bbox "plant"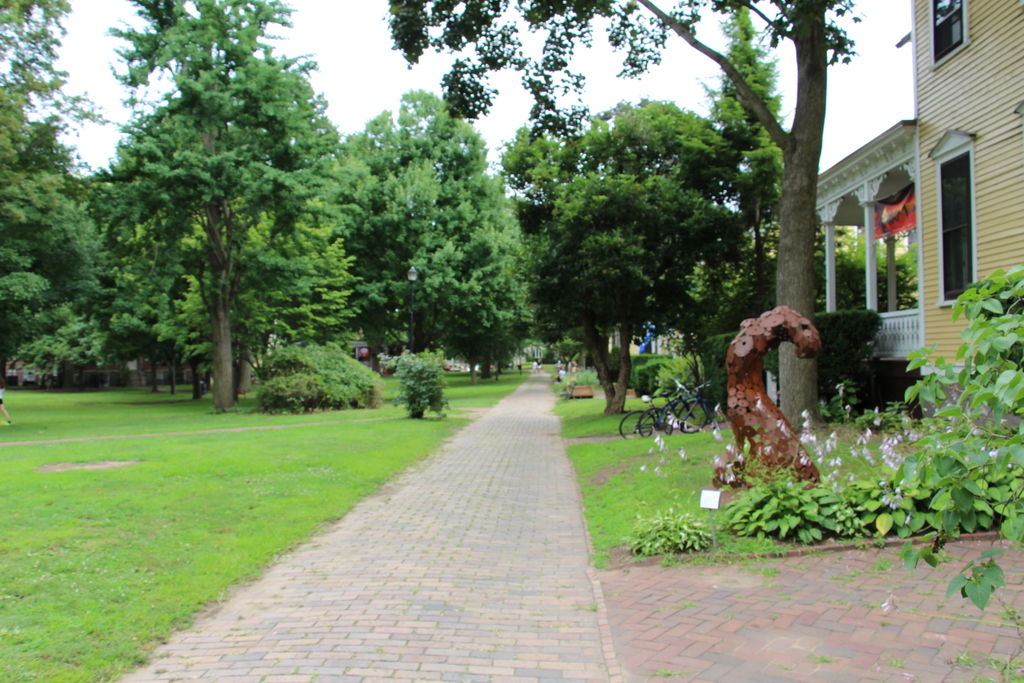
<region>751, 261, 1023, 552</region>
